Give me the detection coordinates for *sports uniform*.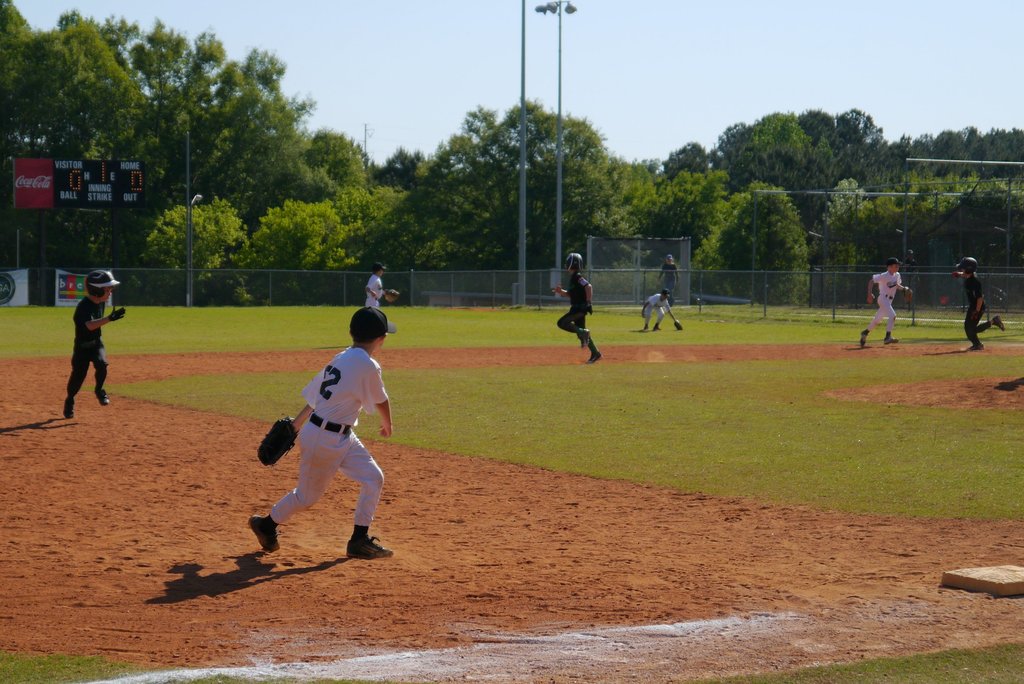
select_region(364, 268, 387, 309).
